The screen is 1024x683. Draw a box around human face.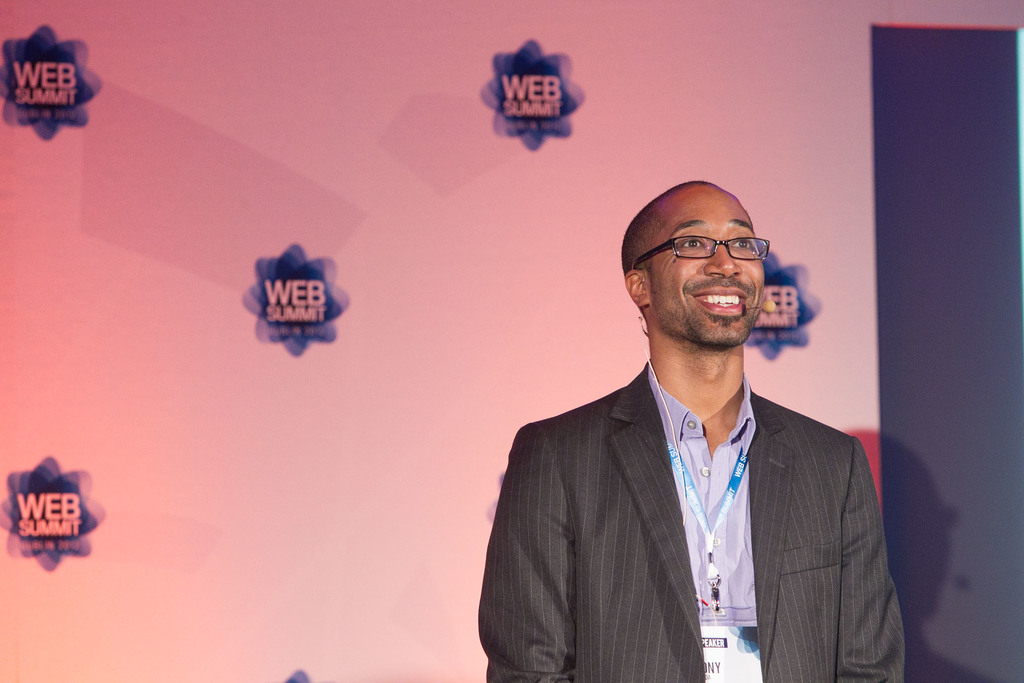
[x1=641, y1=180, x2=764, y2=349].
